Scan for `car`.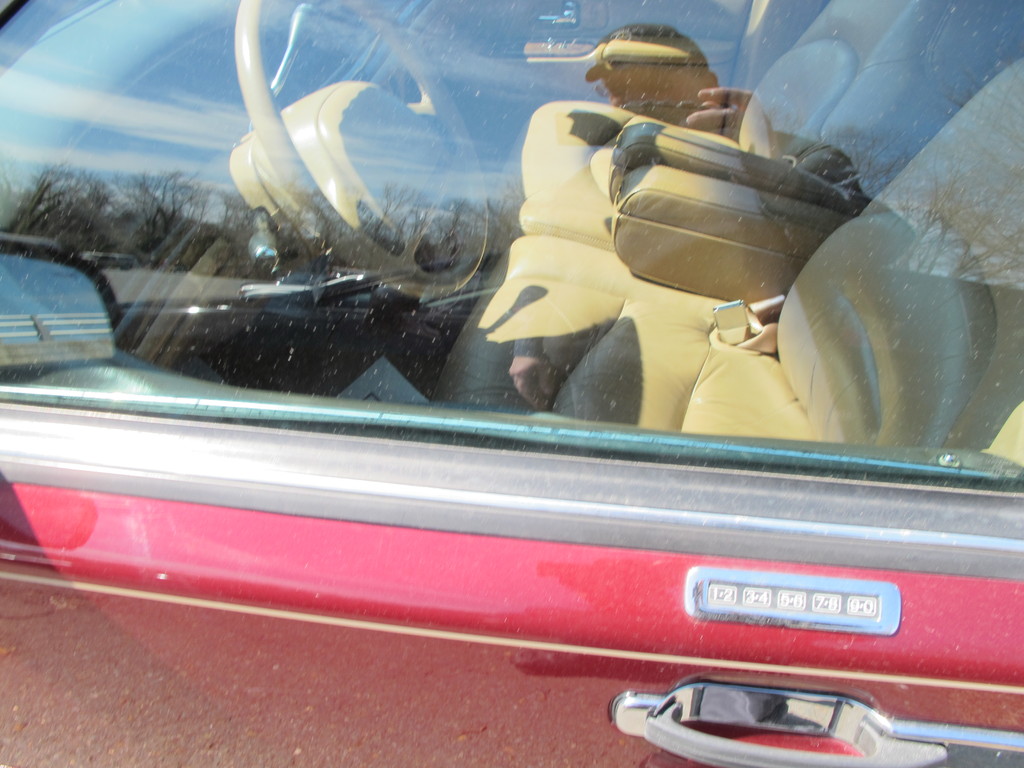
Scan result: bbox=[35, 35, 996, 753].
